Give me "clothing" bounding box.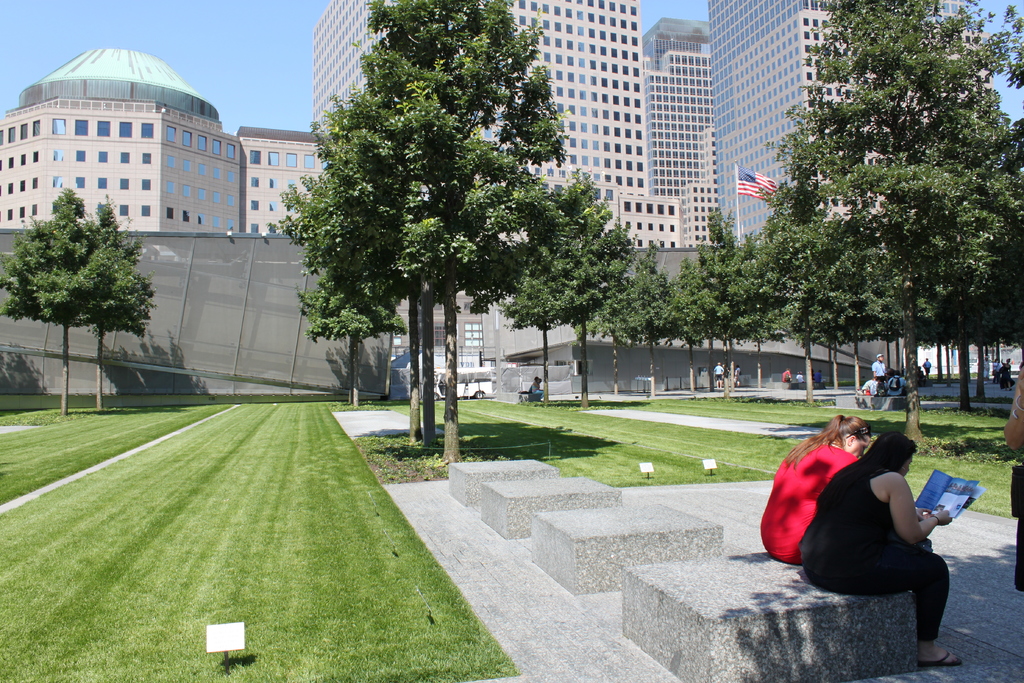
detection(715, 363, 726, 383).
